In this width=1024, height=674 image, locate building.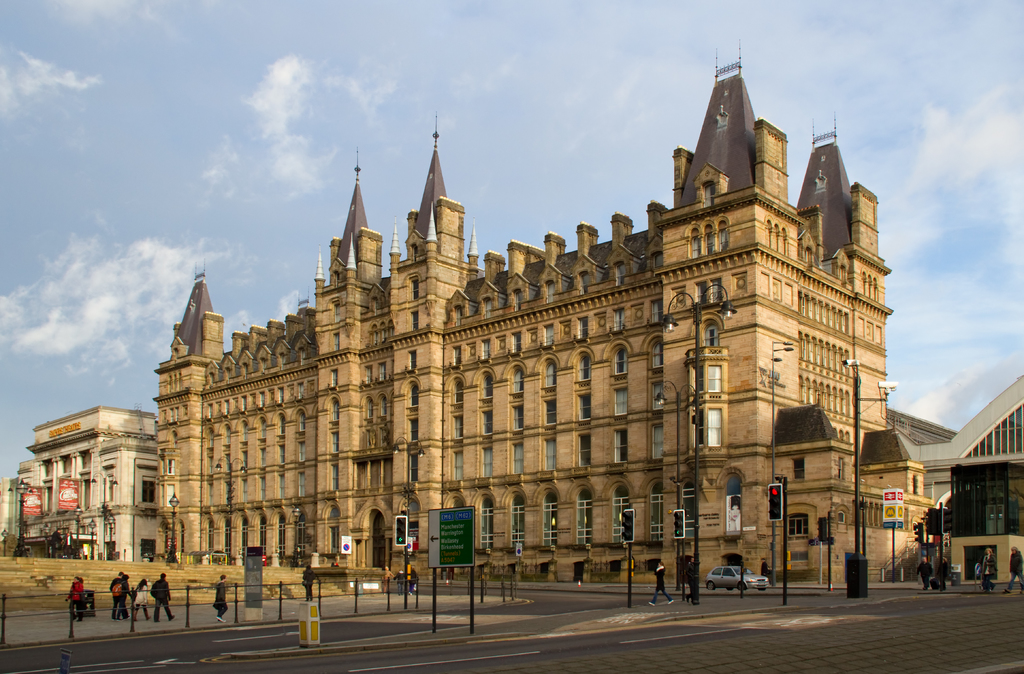
Bounding box: crop(156, 44, 939, 587).
